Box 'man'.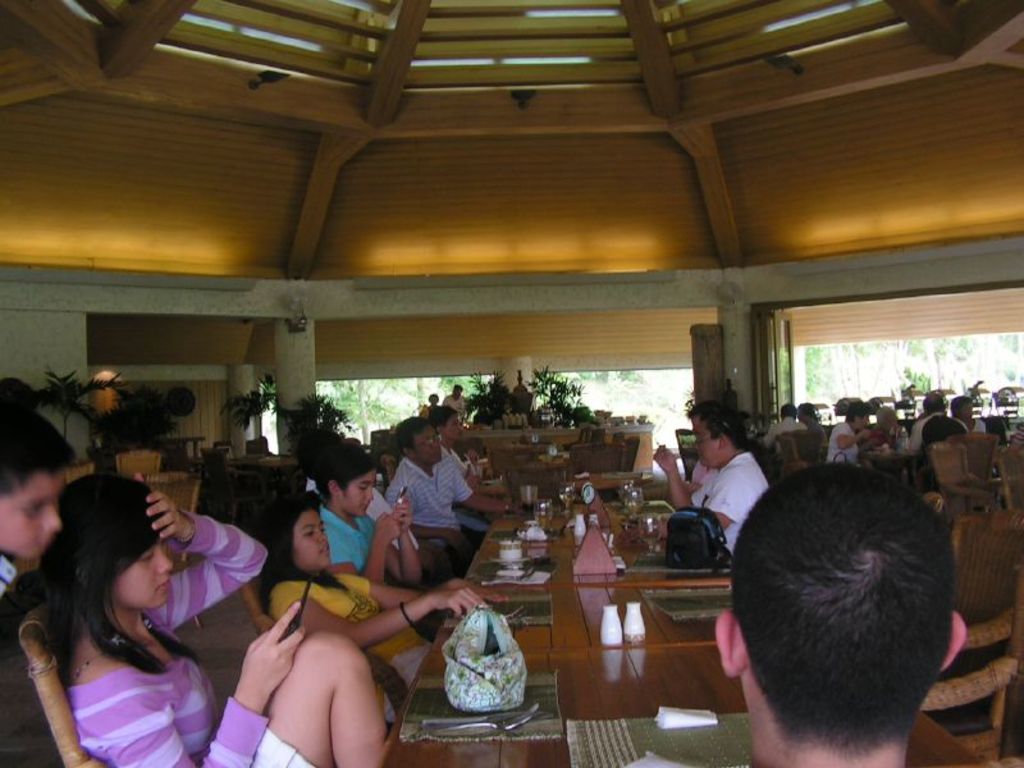
box=[899, 390, 972, 453].
